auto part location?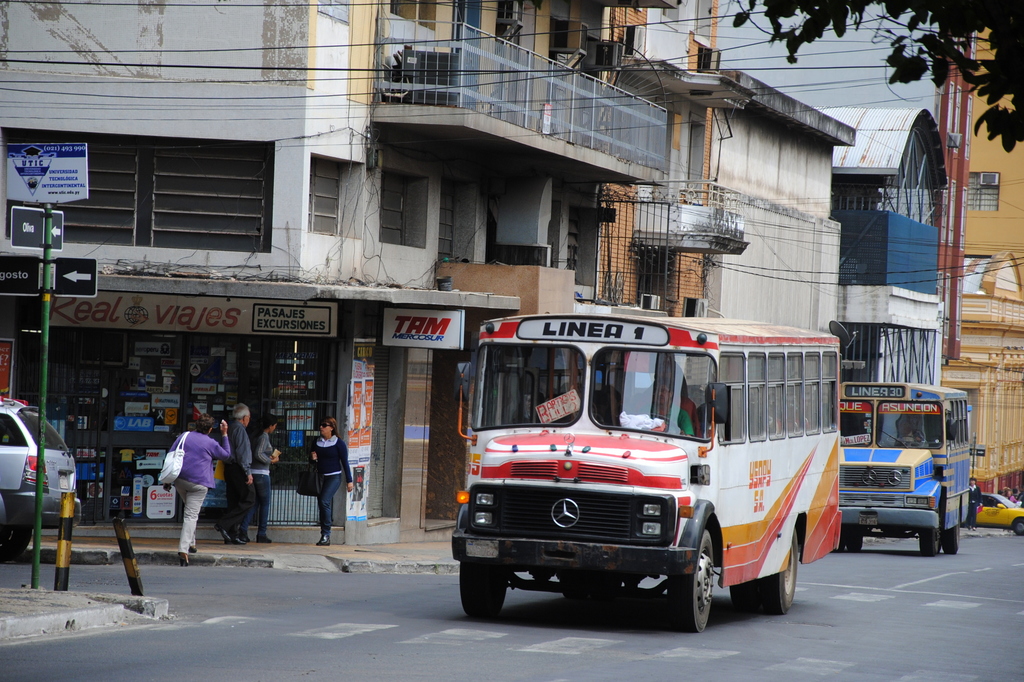
crop(548, 496, 579, 528)
